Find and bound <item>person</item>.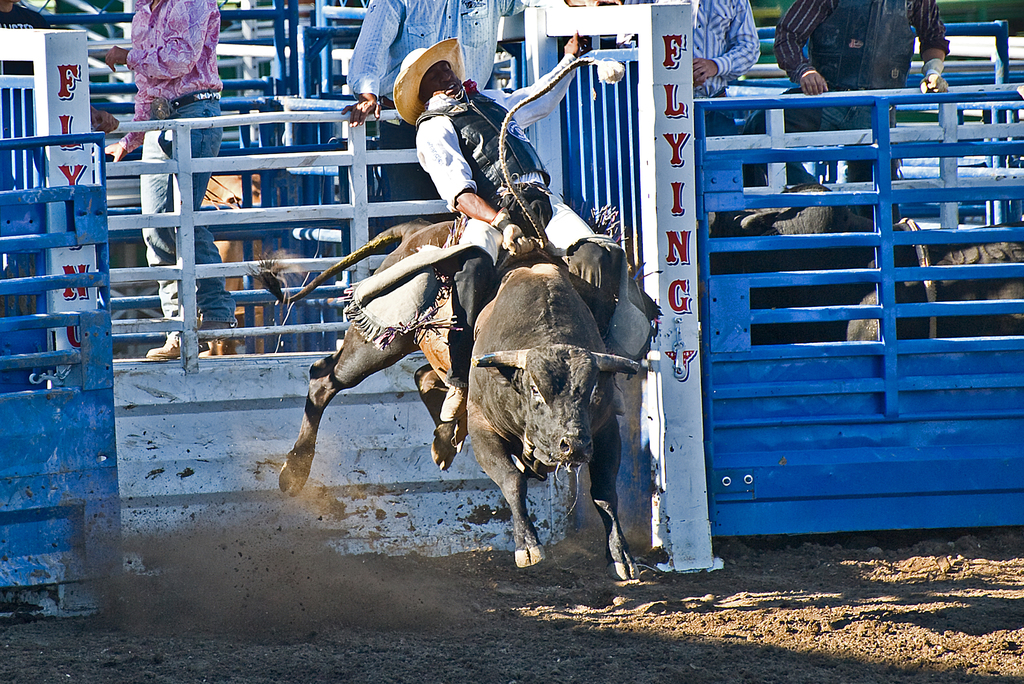
Bound: Rect(0, 0, 120, 134).
